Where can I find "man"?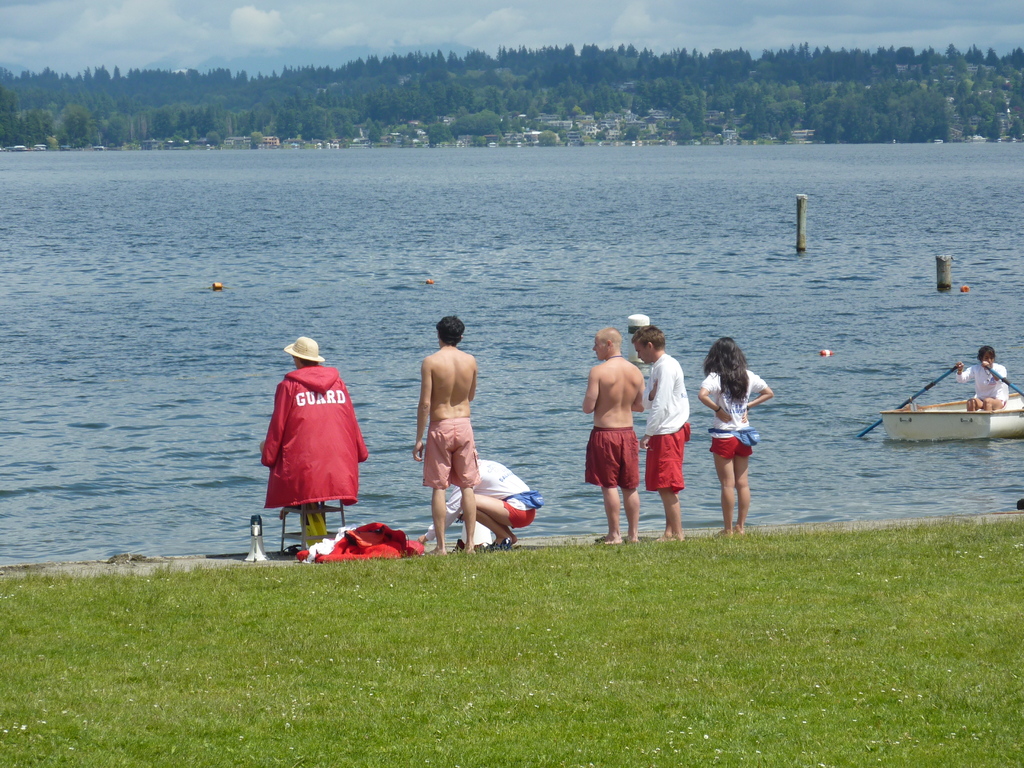
You can find it at {"left": 260, "top": 339, "right": 371, "bottom": 552}.
